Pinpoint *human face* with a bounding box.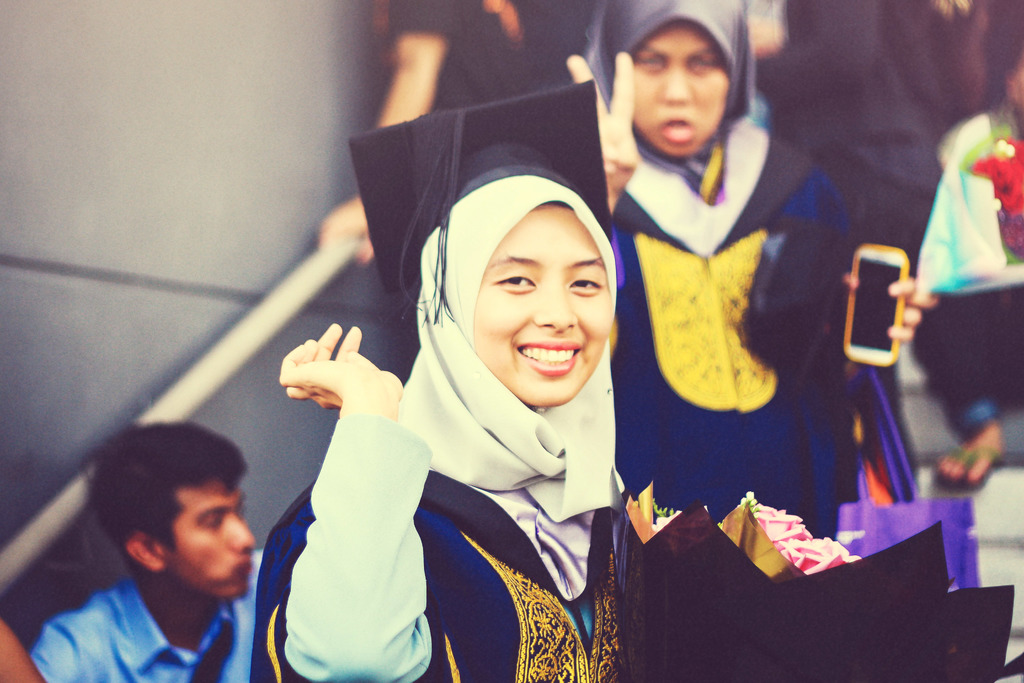
box(637, 19, 735, 152).
